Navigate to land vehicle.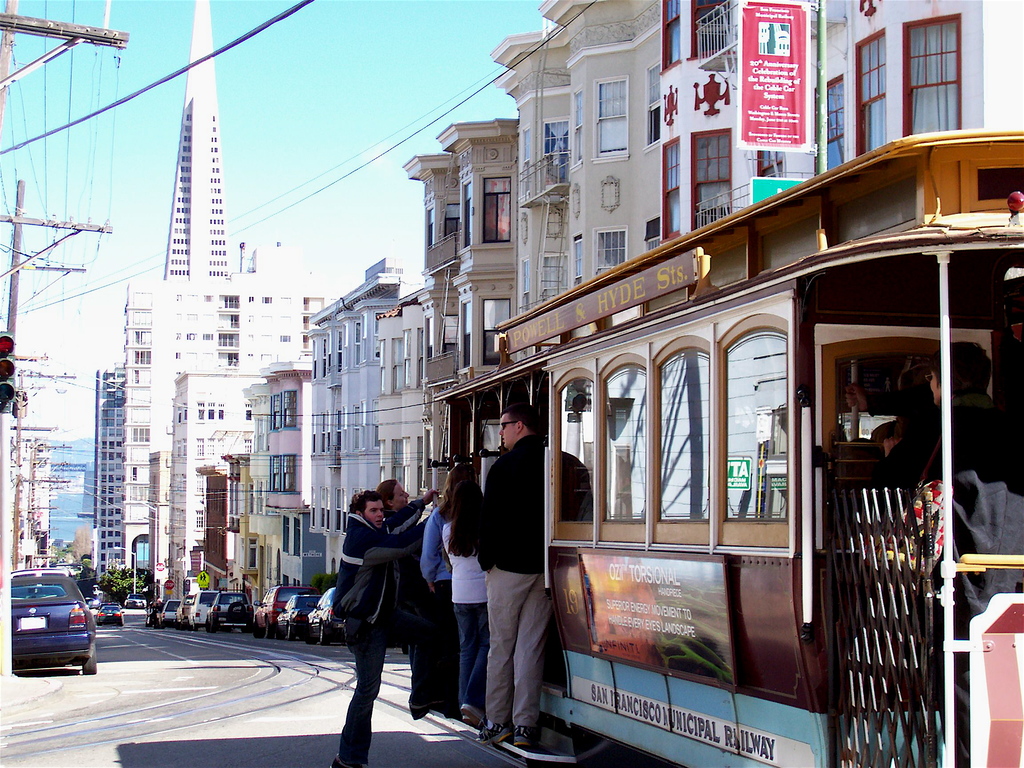
Navigation target: box(97, 602, 124, 626).
